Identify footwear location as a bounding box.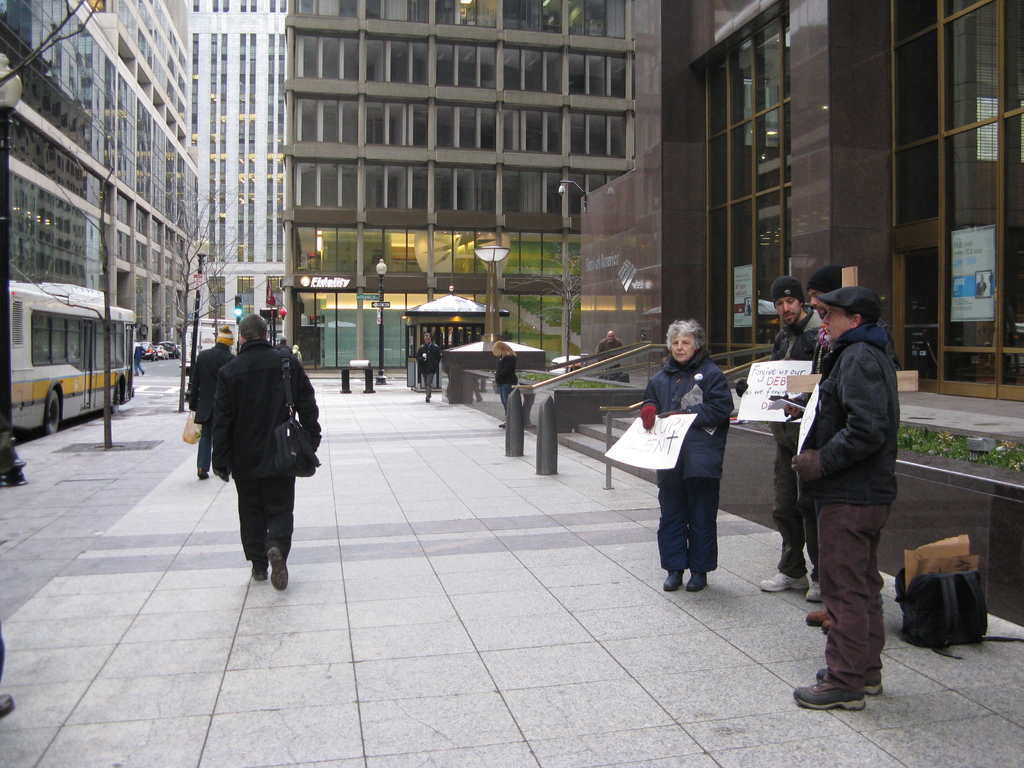
box(251, 568, 268, 582).
